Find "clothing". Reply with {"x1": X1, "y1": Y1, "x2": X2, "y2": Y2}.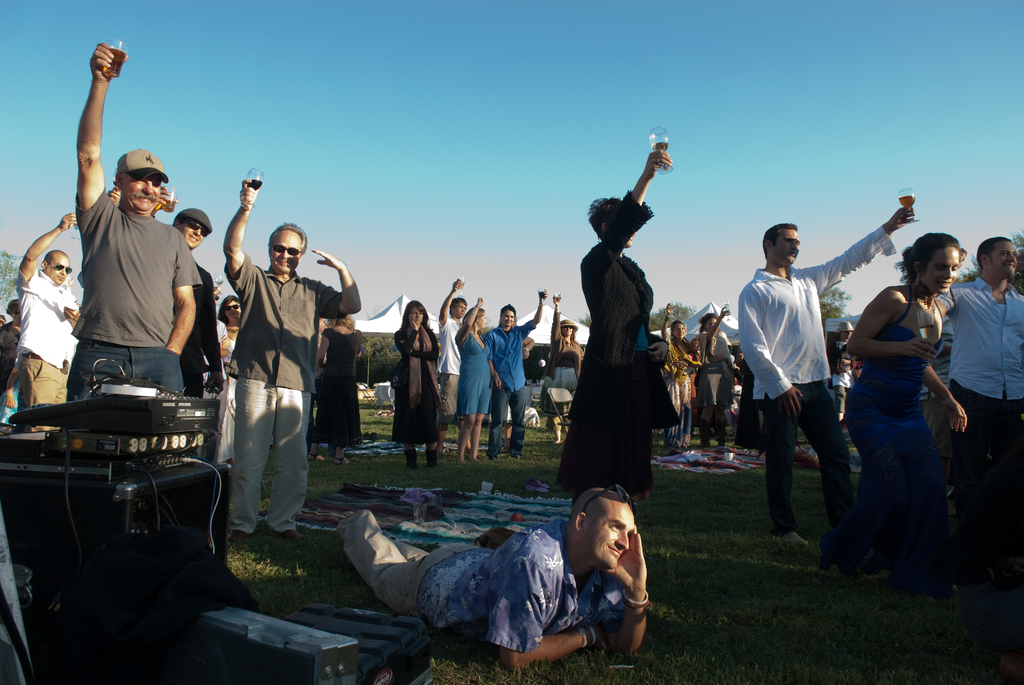
{"x1": 486, "y1": 386, "x2": 533, "y2": 457}.
